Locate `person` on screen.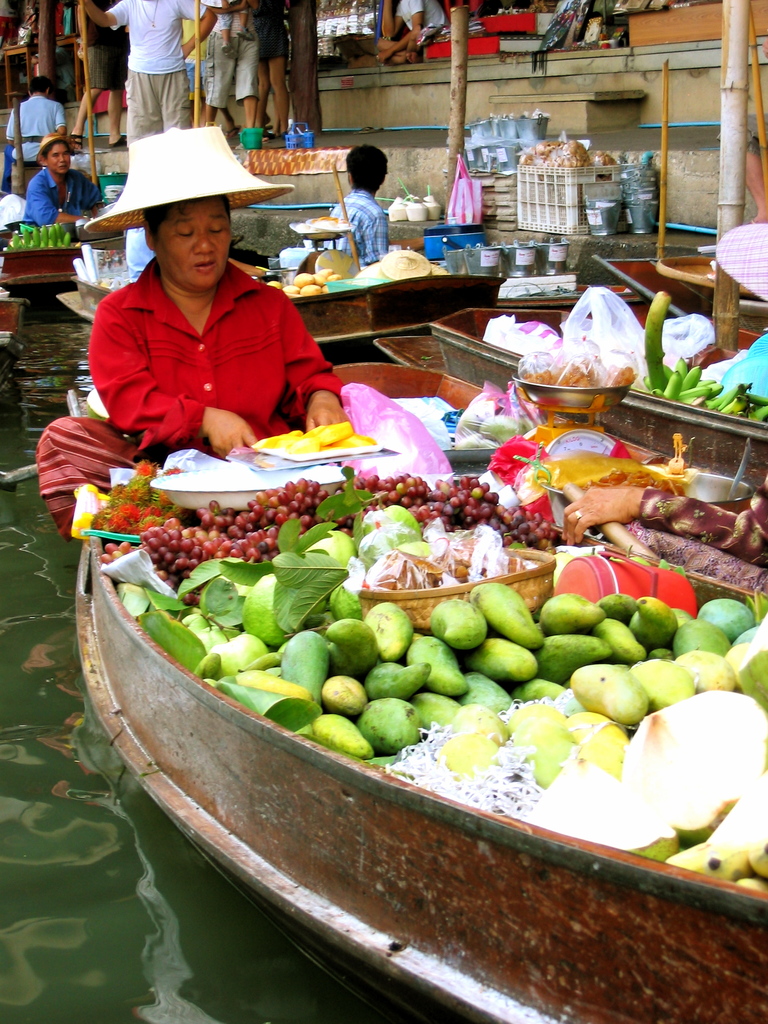
On screen at BBox(19, 127, 104, 230).
